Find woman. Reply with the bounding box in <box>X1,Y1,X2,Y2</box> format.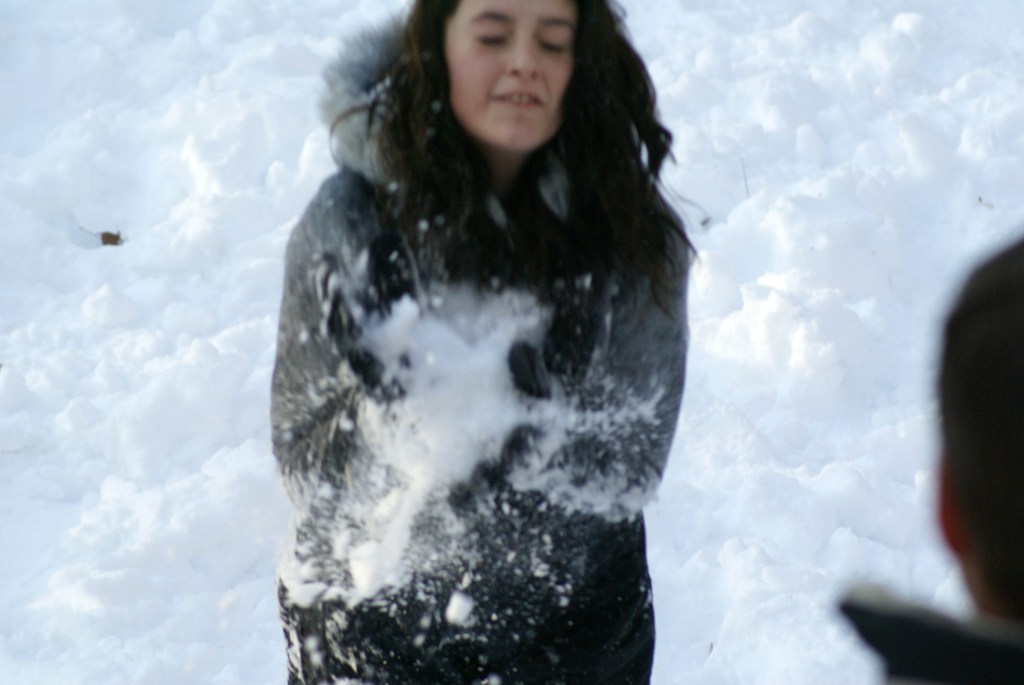
<box>223,0,751,673</box>.
